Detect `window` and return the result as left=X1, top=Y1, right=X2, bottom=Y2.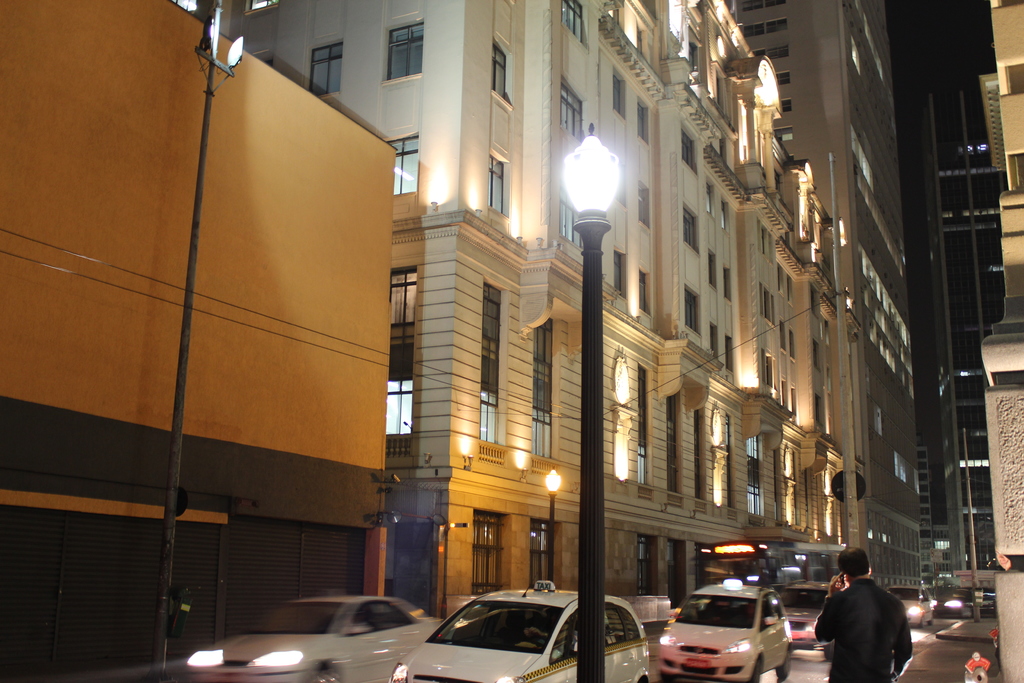
left=691, top=411, right=701, bottom=503.
